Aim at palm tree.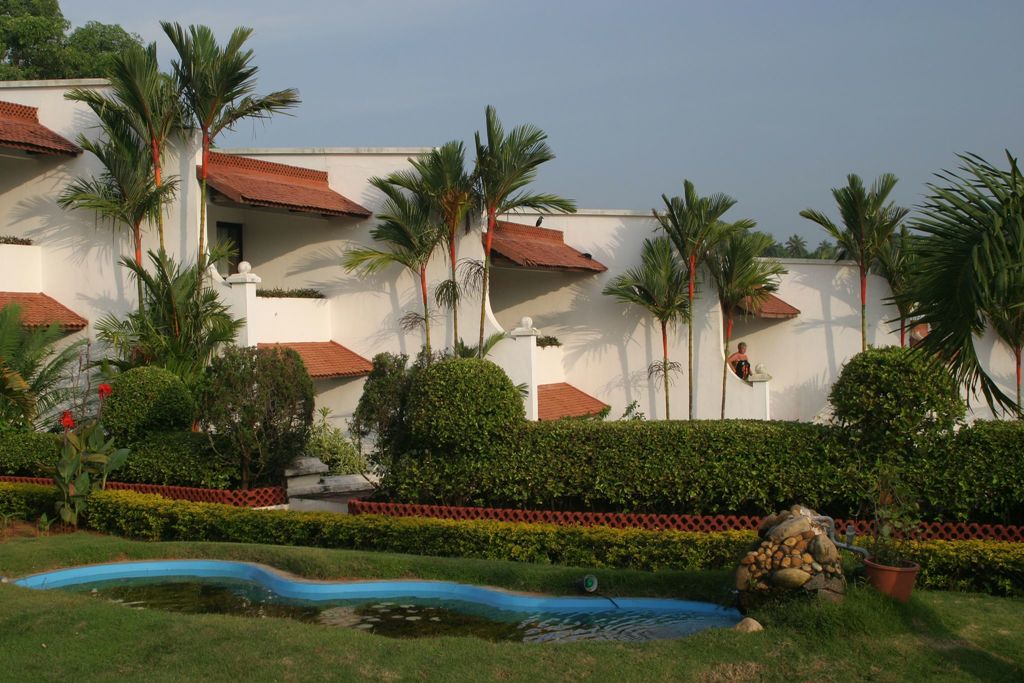
Aimed at <bbox>385, 149, 456, 364</bbox>.
